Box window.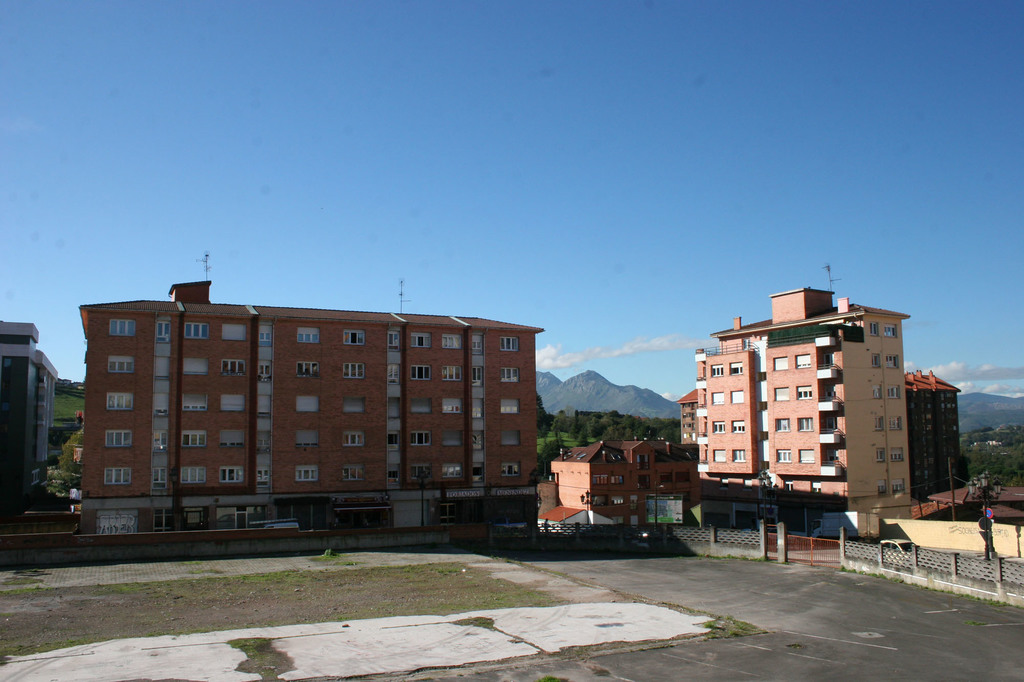
(x1=221, y1=360, x2=246, y2=375).
